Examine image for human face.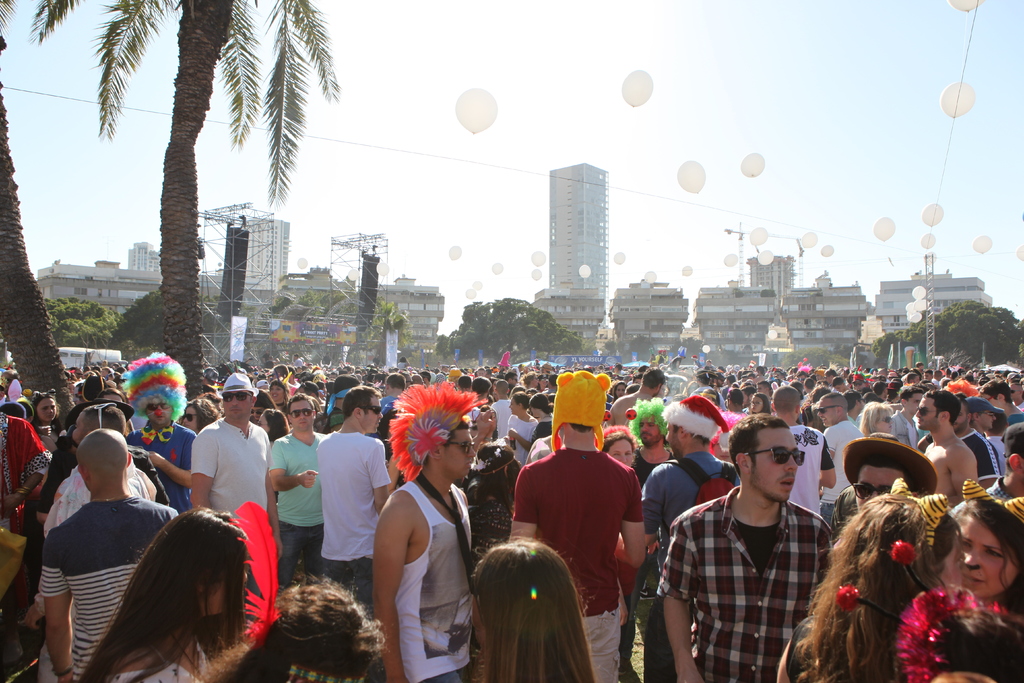
Examination result: 855,466,902,511.
